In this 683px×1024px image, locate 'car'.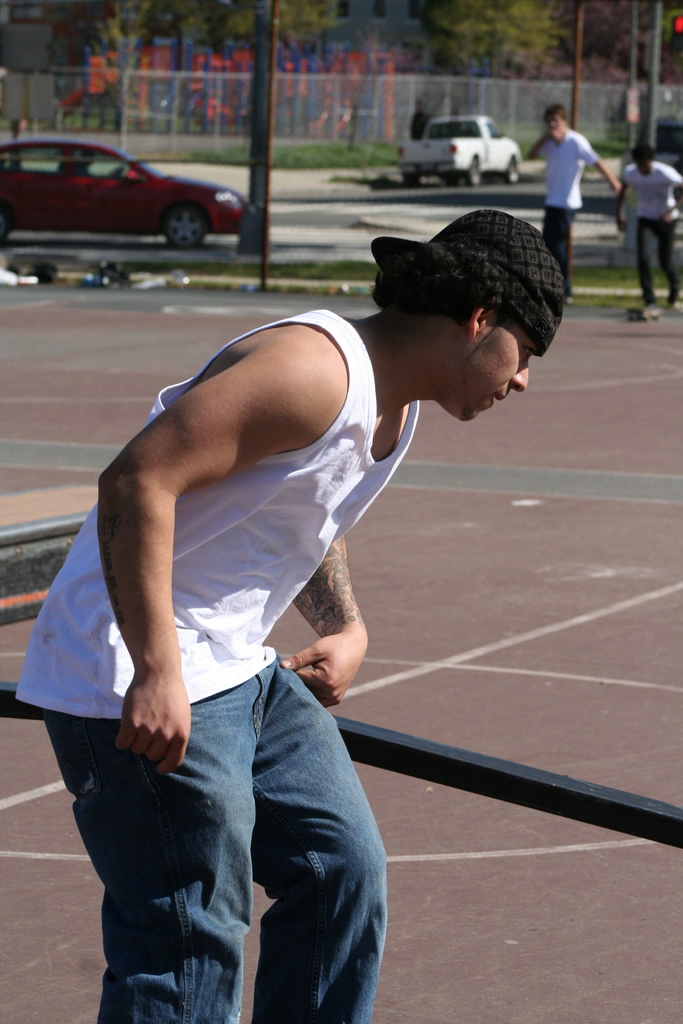
Bounding box: {"x1": 0, "y1": 134, "x2": 248, "y2": 250}.
